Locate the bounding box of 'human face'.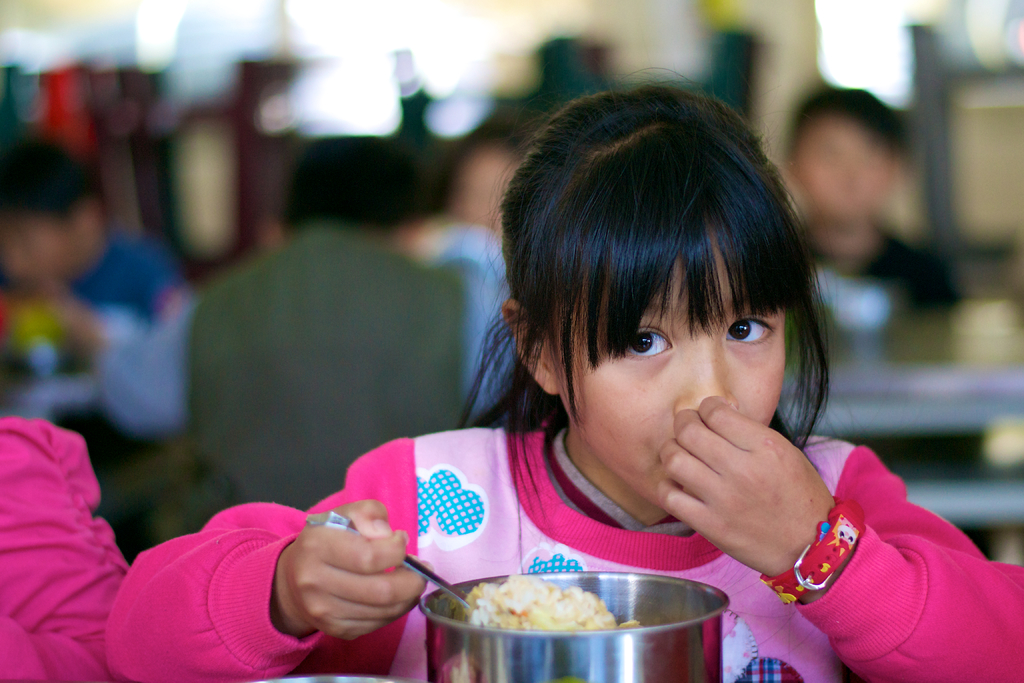
Bounding box: (796,114,898,220).
